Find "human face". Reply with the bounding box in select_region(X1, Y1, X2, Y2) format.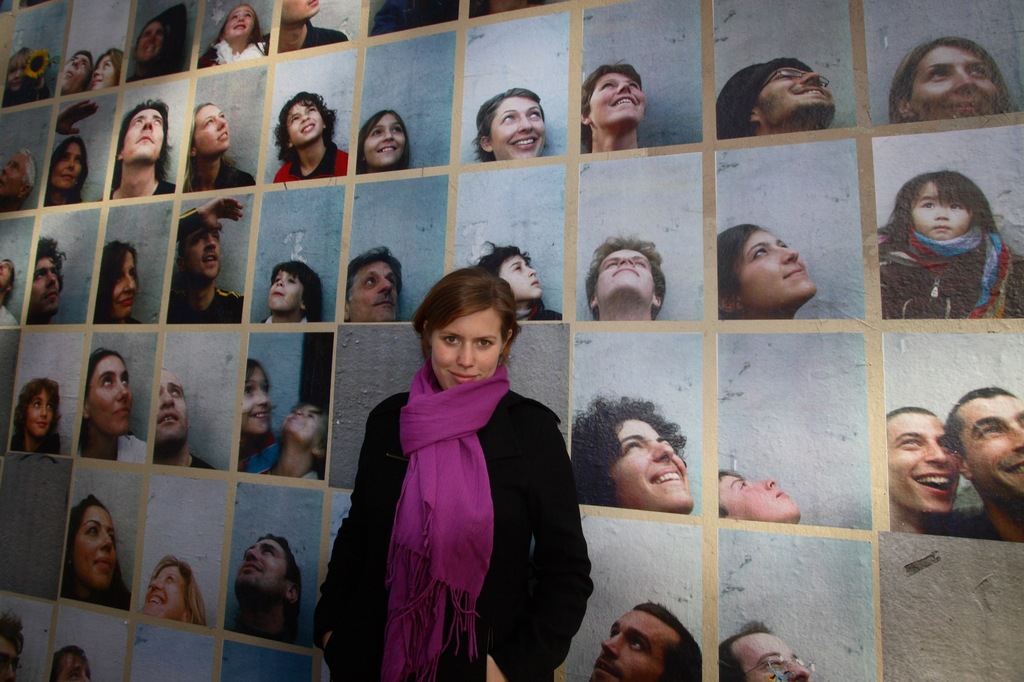
select_region(19, 386, 58, 438).
